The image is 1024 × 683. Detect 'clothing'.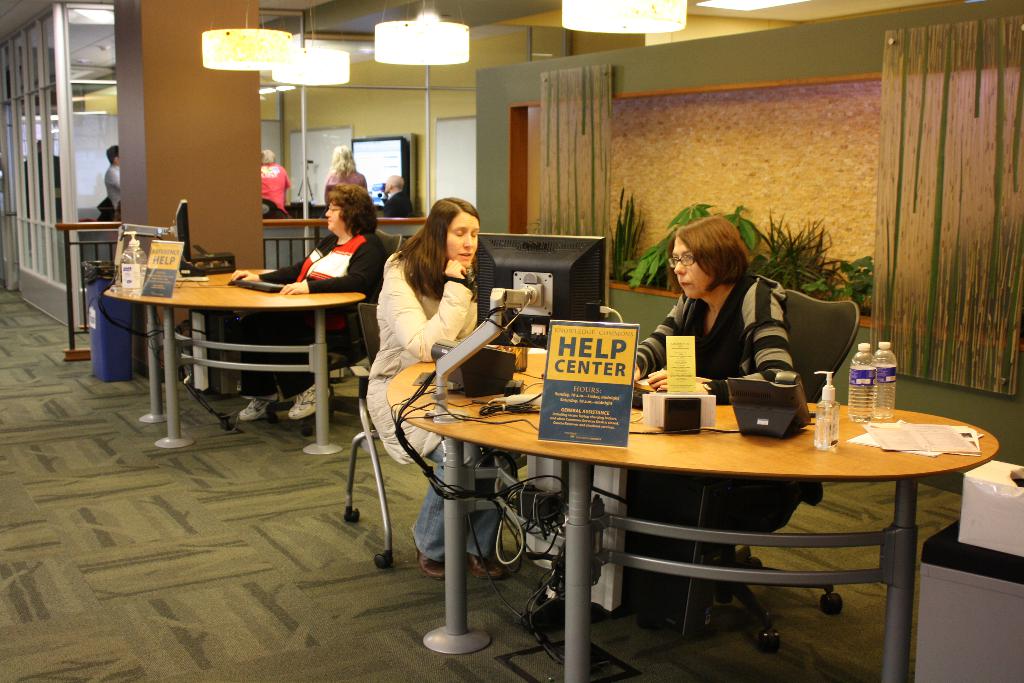
Detection: bbox=(241, 222, 390, 394).
